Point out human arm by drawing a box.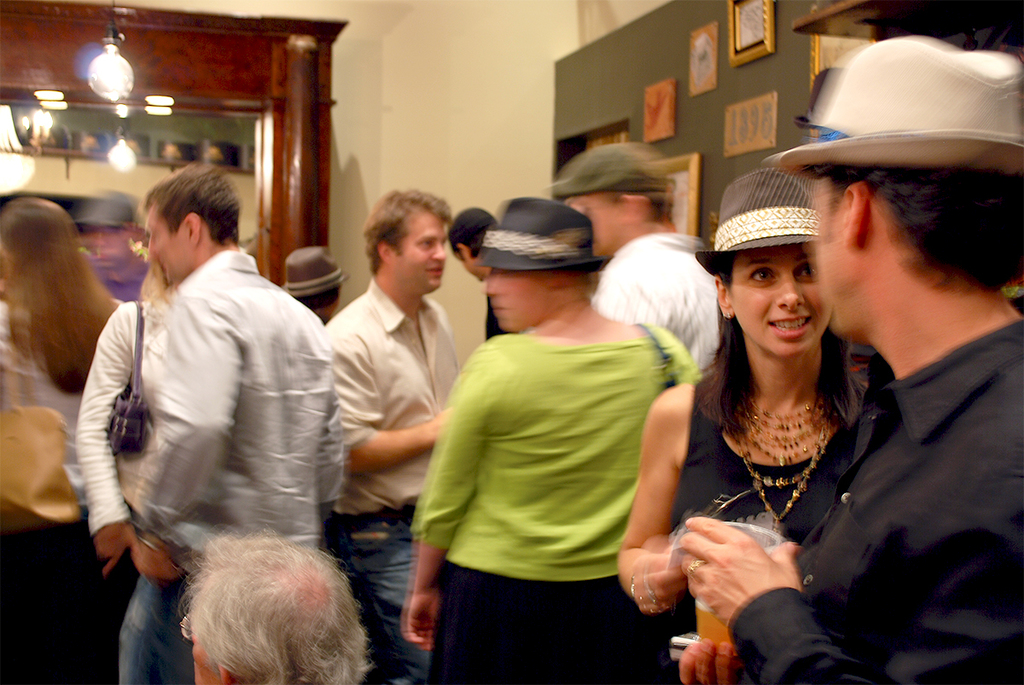
left=318, top=363, right=450, bottom=520.
